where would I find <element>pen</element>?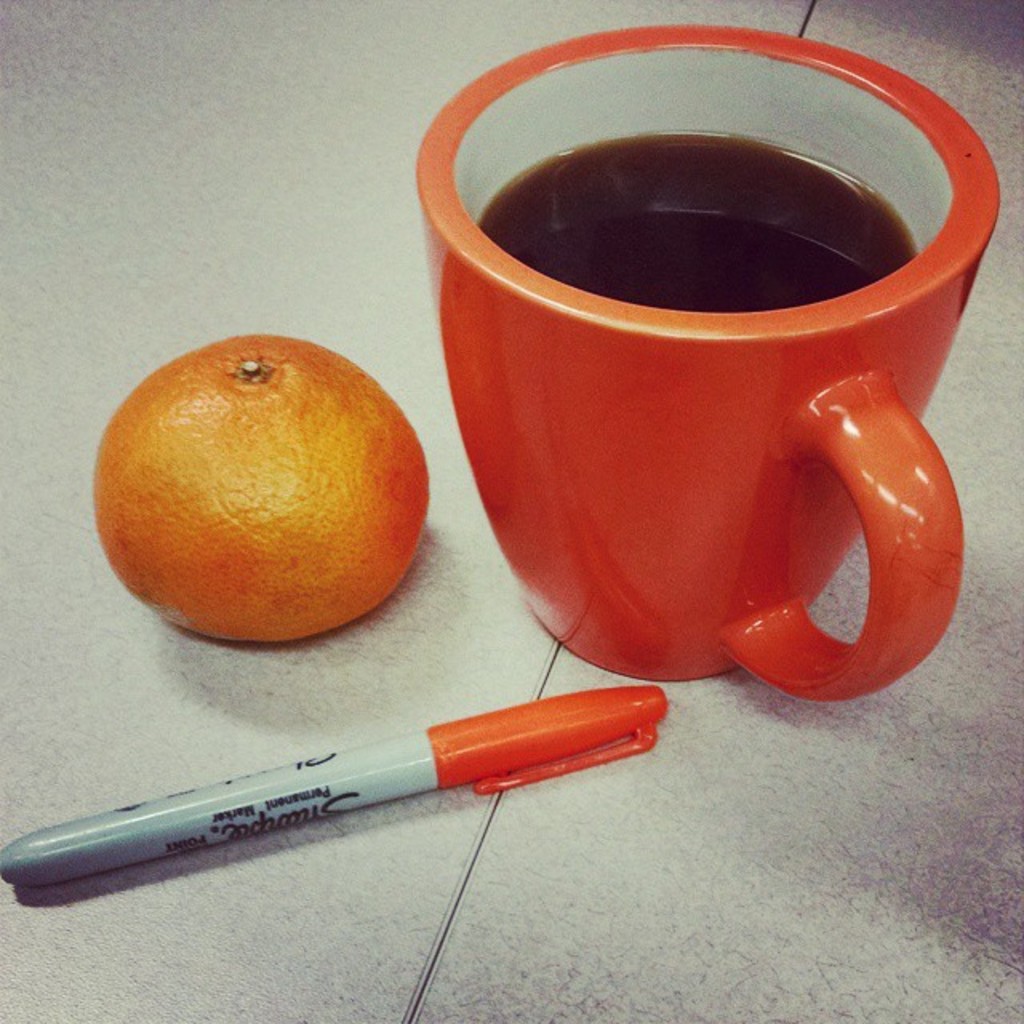
At bbox(0, 685, 667, 896).
